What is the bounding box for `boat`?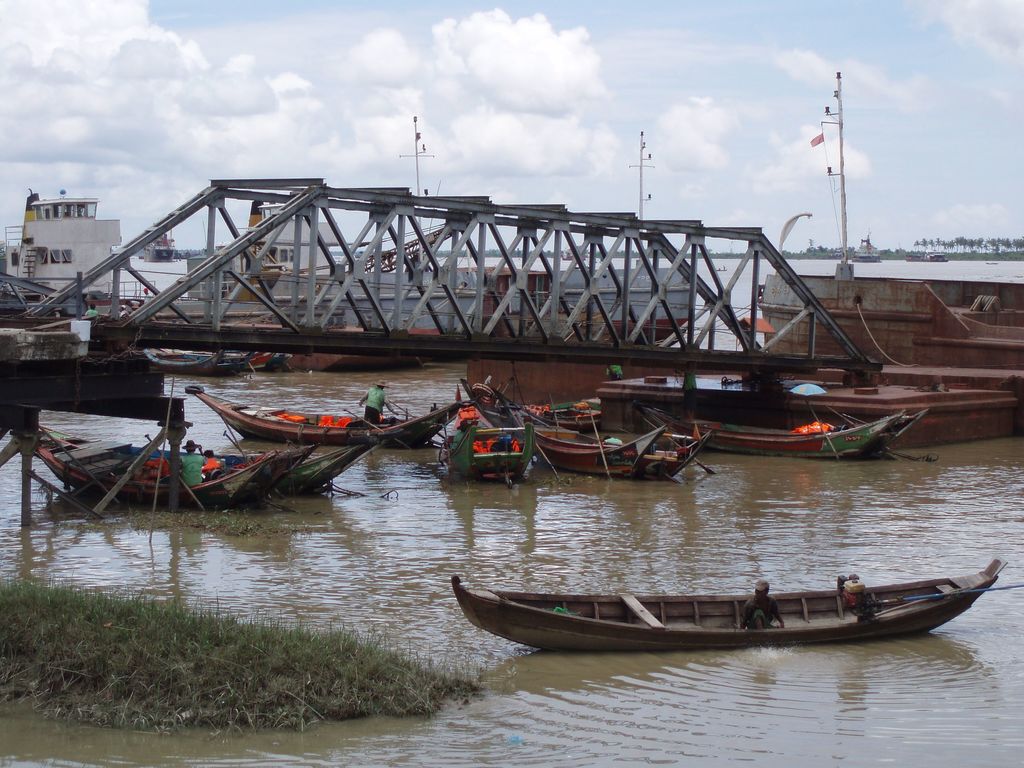
bbox=(494, 380, 723, 481).
